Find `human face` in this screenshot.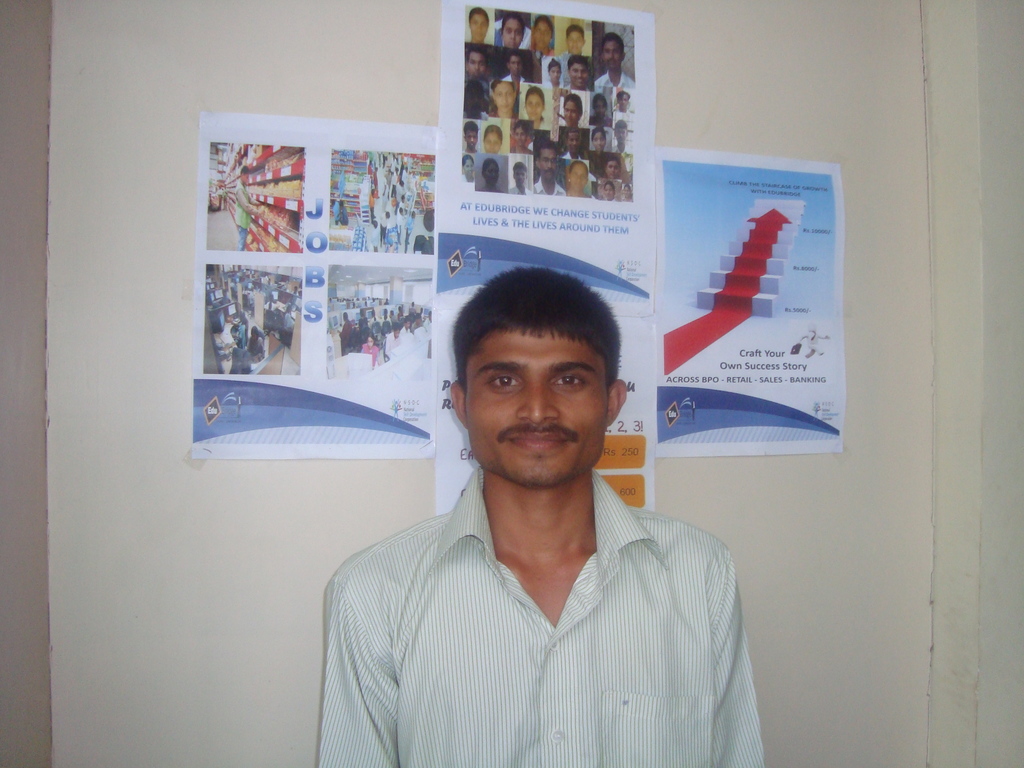
The bounding box for `human face` is pyautogui.locateOnScreen(618, 92, 629, 111).
